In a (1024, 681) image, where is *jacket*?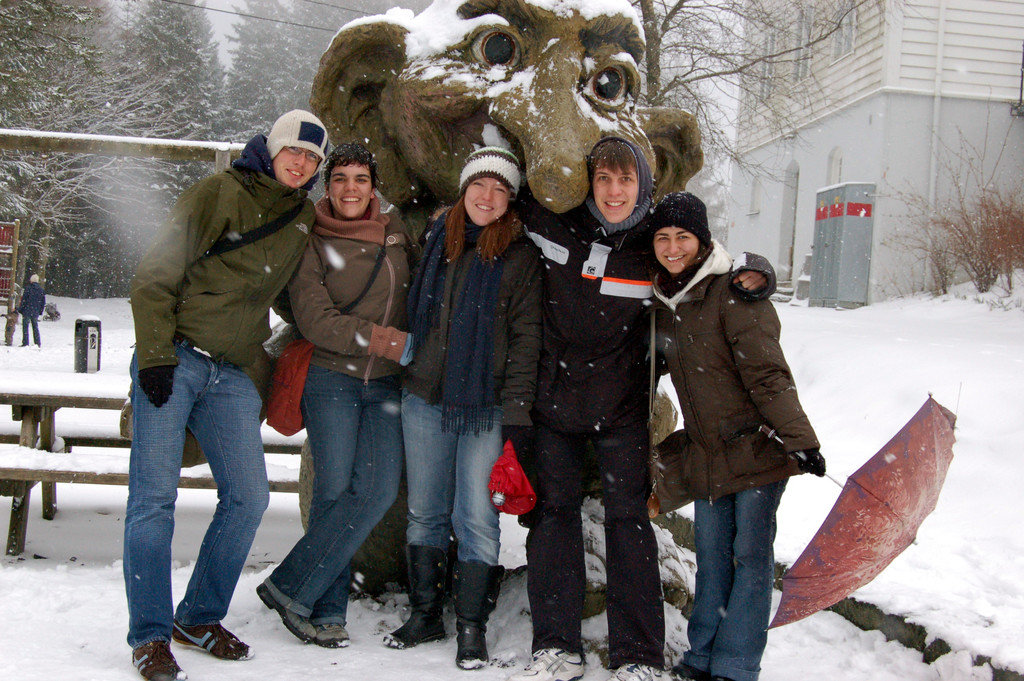
(125, 134, 317, 377).
